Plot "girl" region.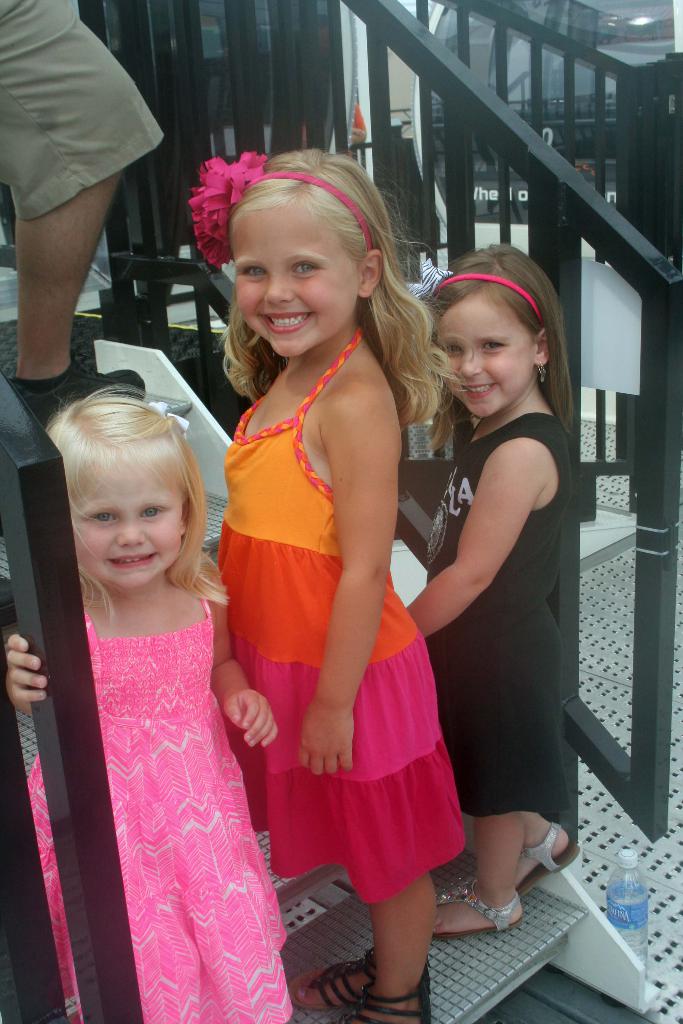
Plotted at box(1, 380, 295, 1023).
